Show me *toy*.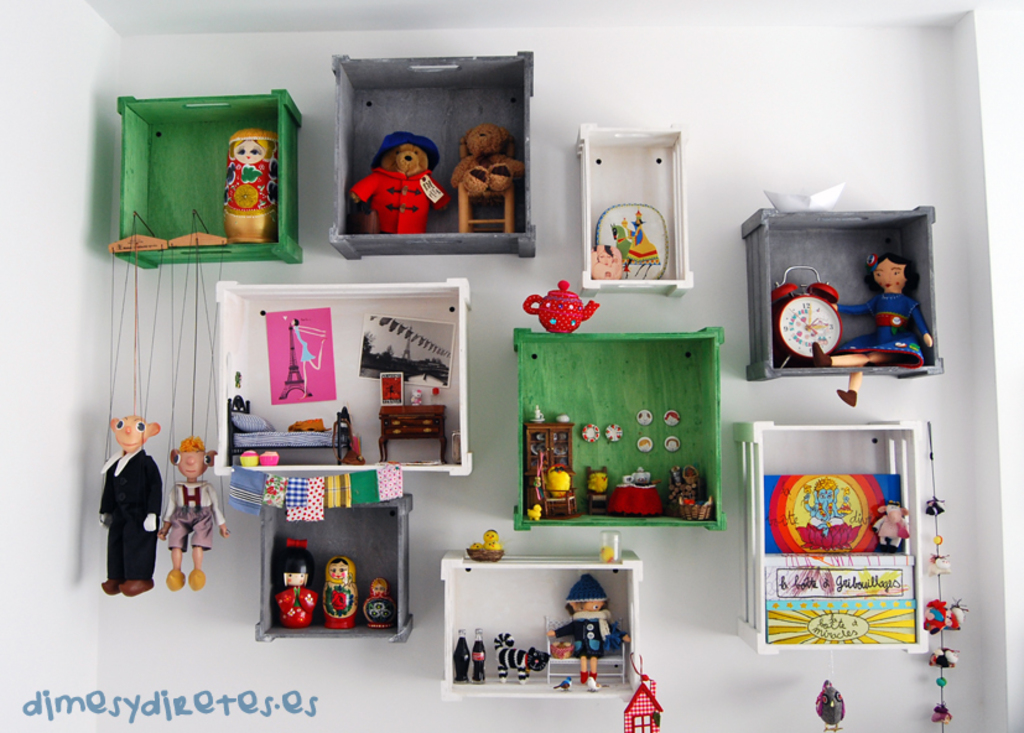
*toy* is here: {"x1": 457, "y1": 125, "x2": 525, "y2": 193}.
